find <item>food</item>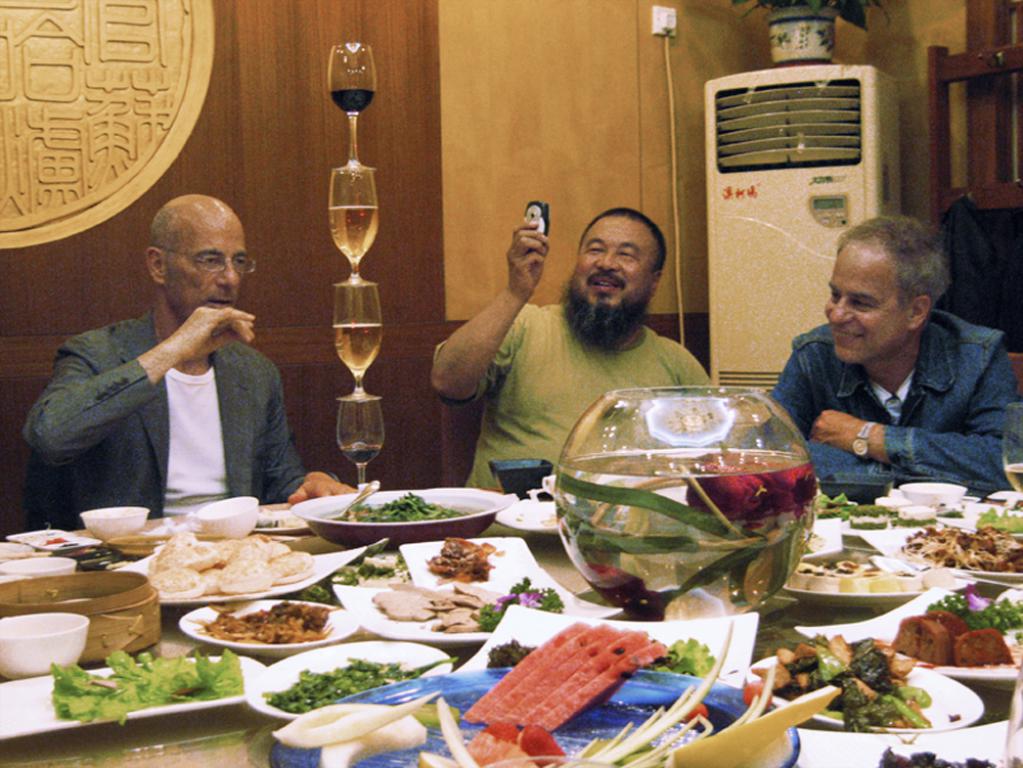
<bbox>814, 491, 857, 522</bbox>
